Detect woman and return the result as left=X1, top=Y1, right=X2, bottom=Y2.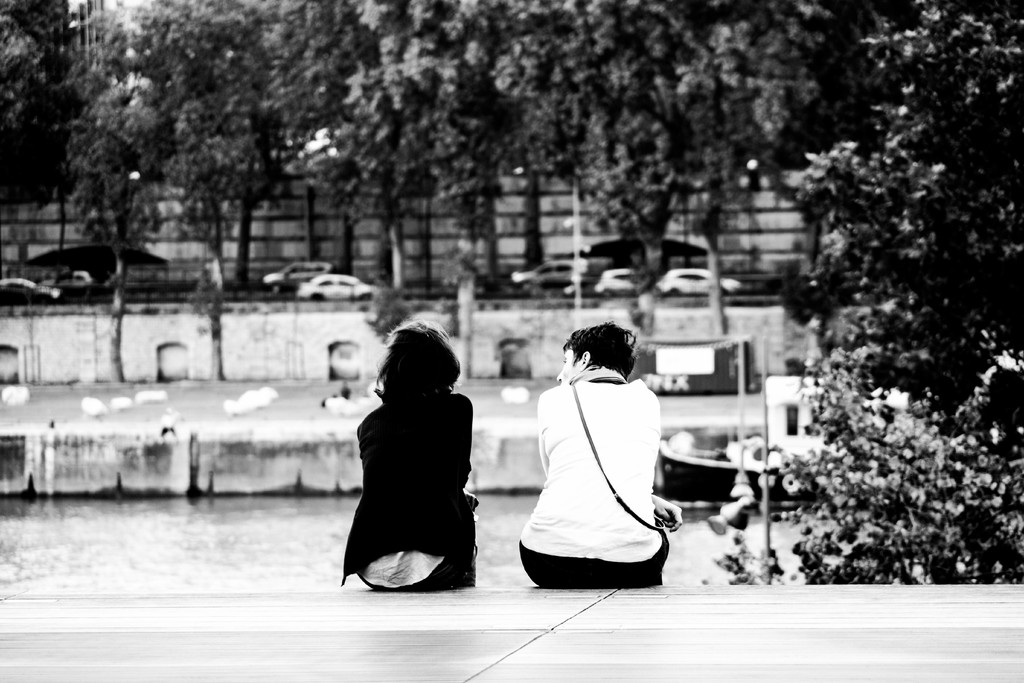
left=335, top=311, right=486, bottom=603.
